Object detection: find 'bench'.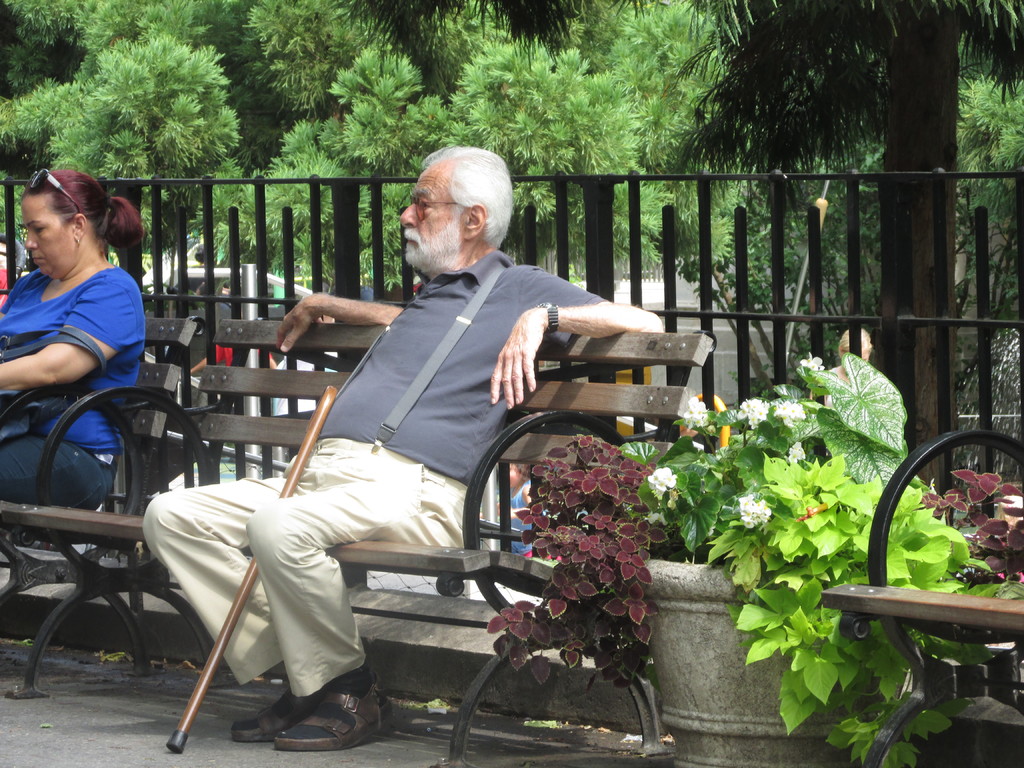
<box>3,318,701,767</box>.
